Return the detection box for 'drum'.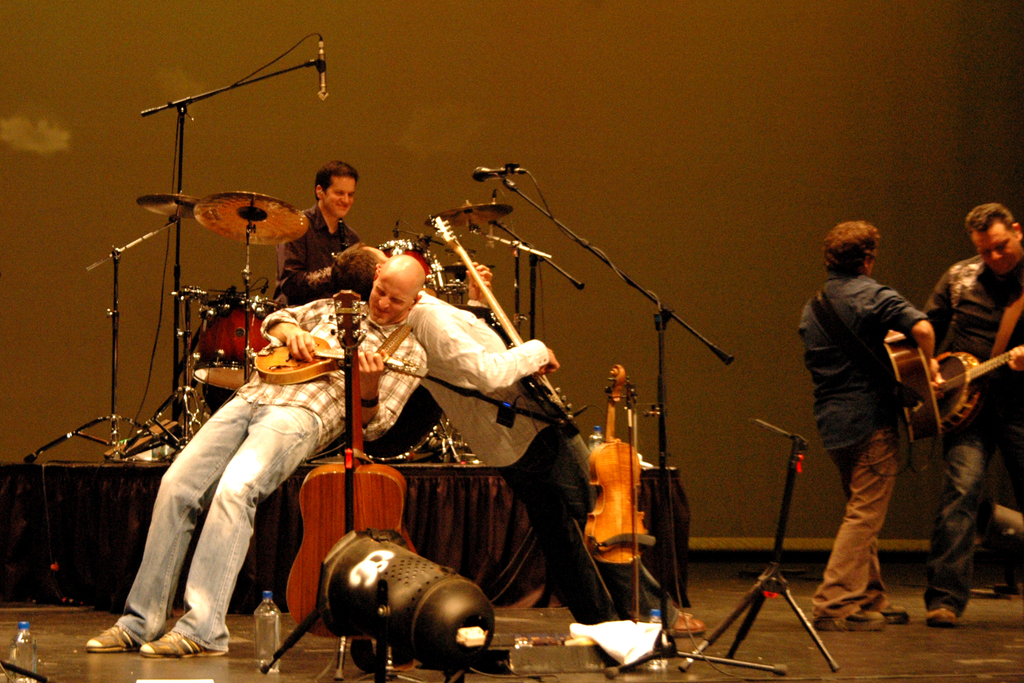
BBox(374, 236, 438, 285).
